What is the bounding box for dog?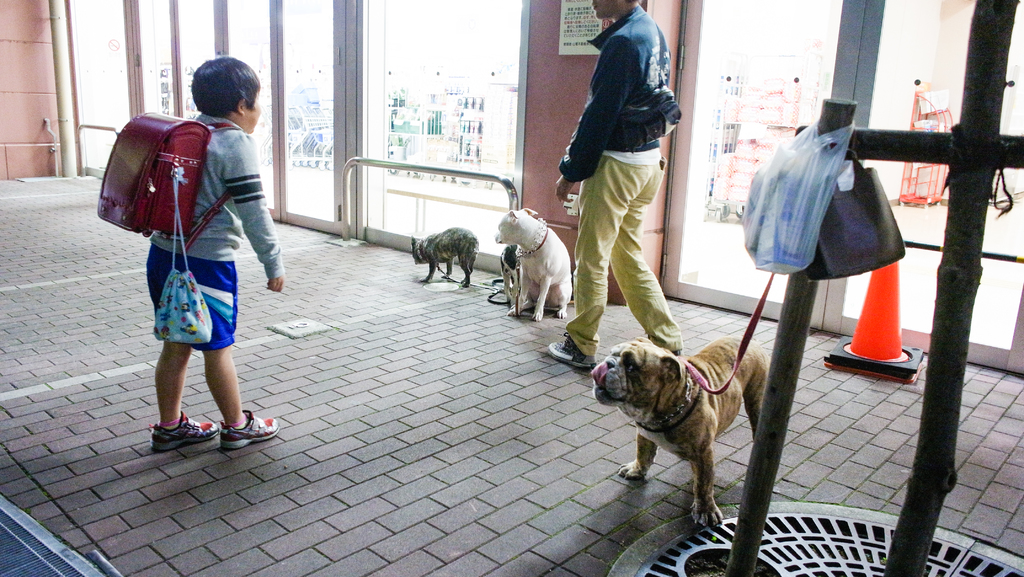
493, 206, 572, 320.
